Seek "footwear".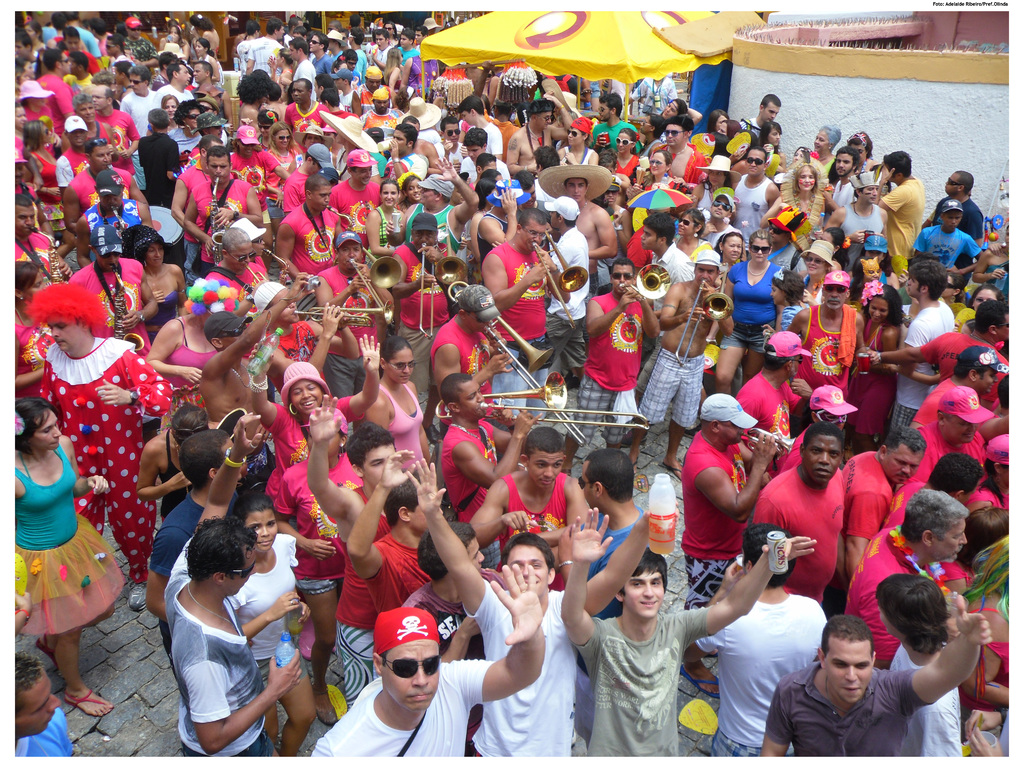
(x1=61, y1=692, x2=113, y2=721).
